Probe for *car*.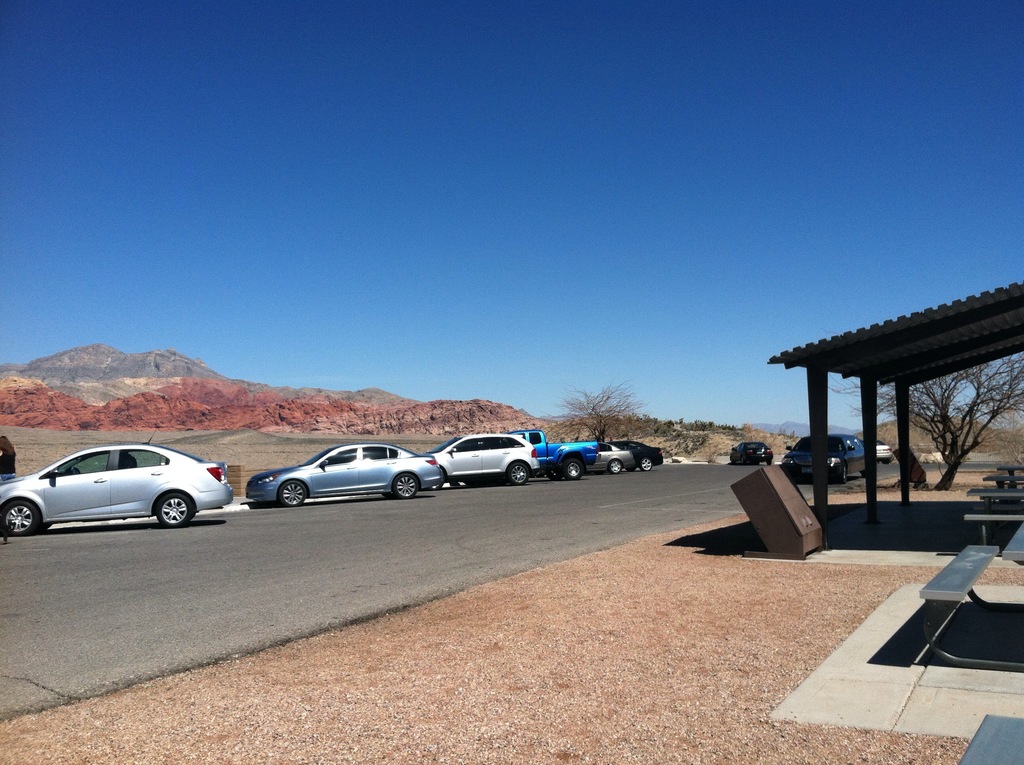
Probe result: {"left": 428, "top": 434, "right": 537, "bottom": 483}.
